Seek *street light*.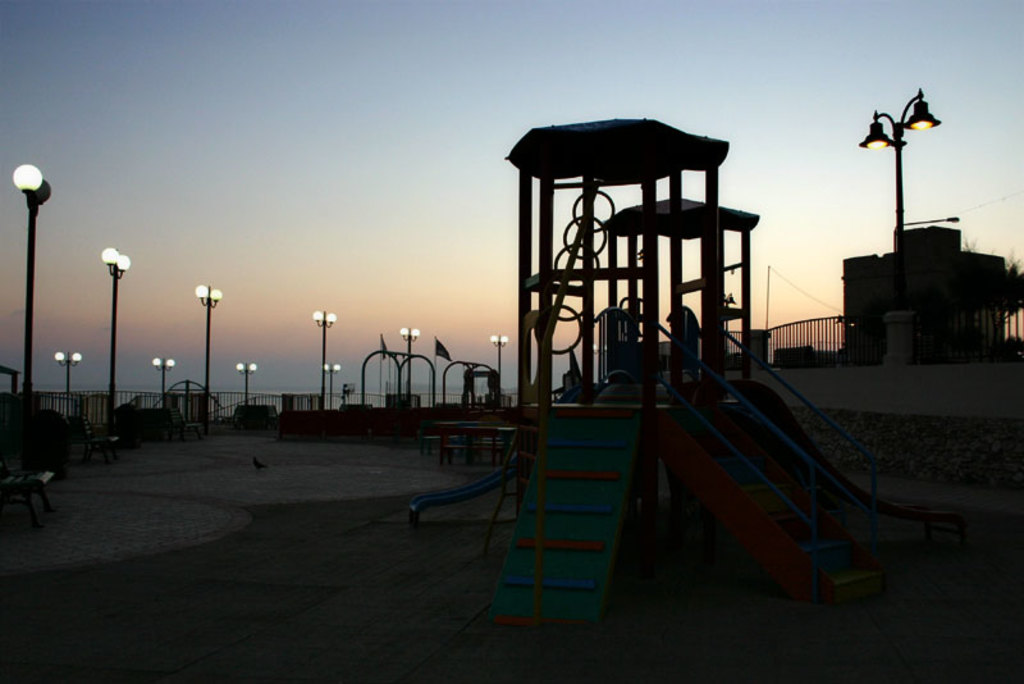
l=8, t=161, r=54, b=433.
